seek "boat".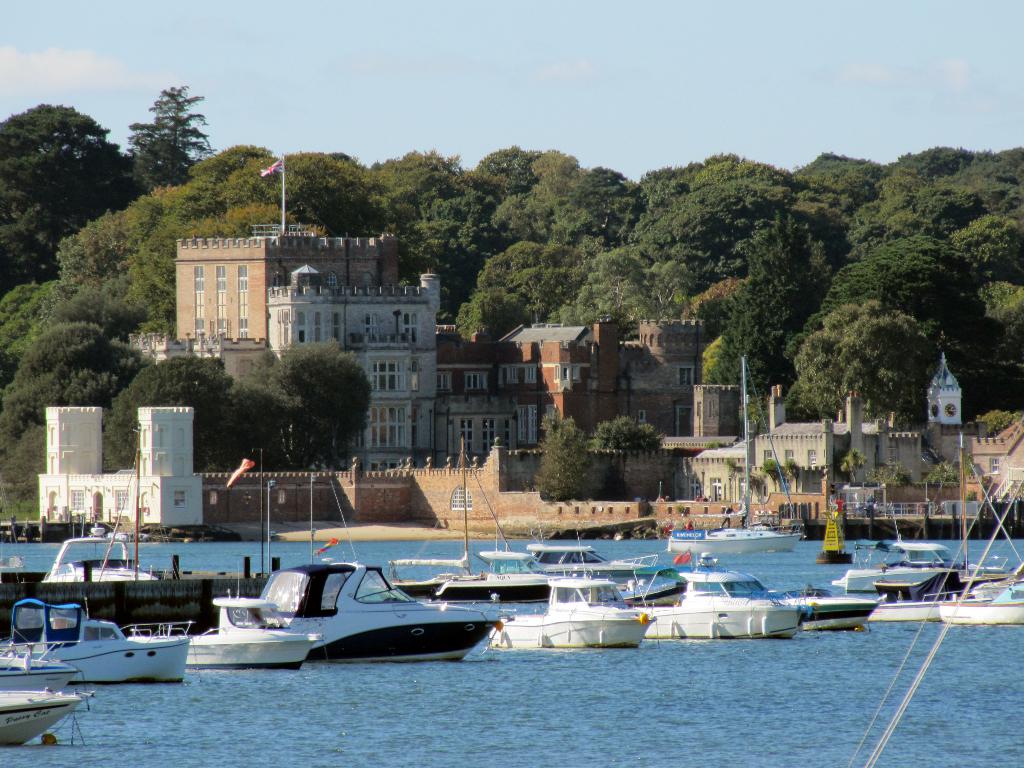
[872,433,1023,598].
